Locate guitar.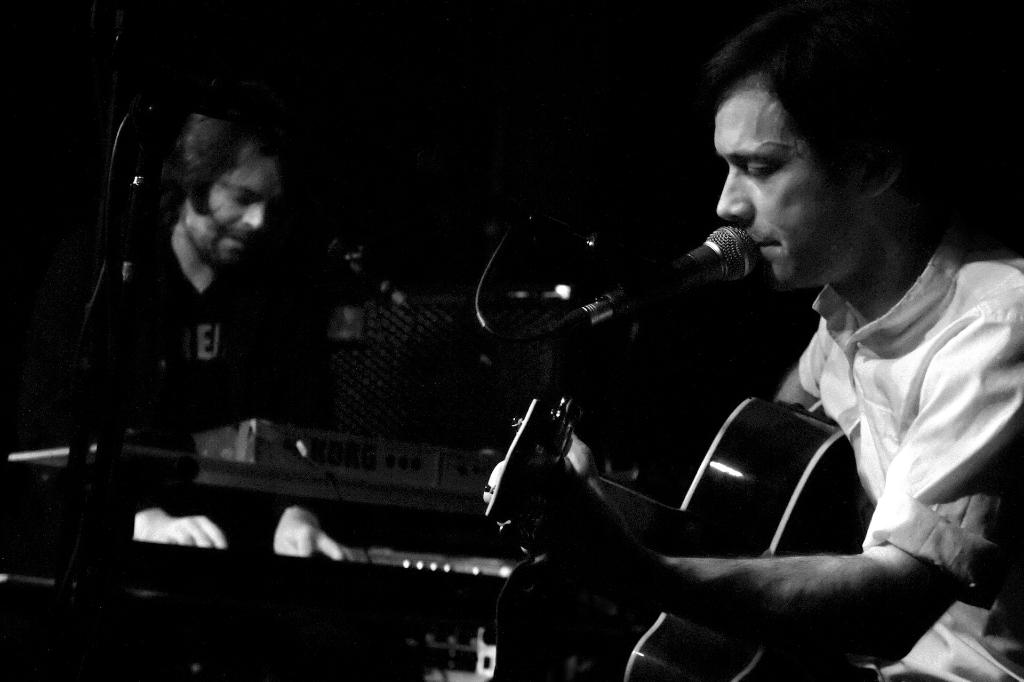
Bounding box: Rect(485, 391, 863, 681).
